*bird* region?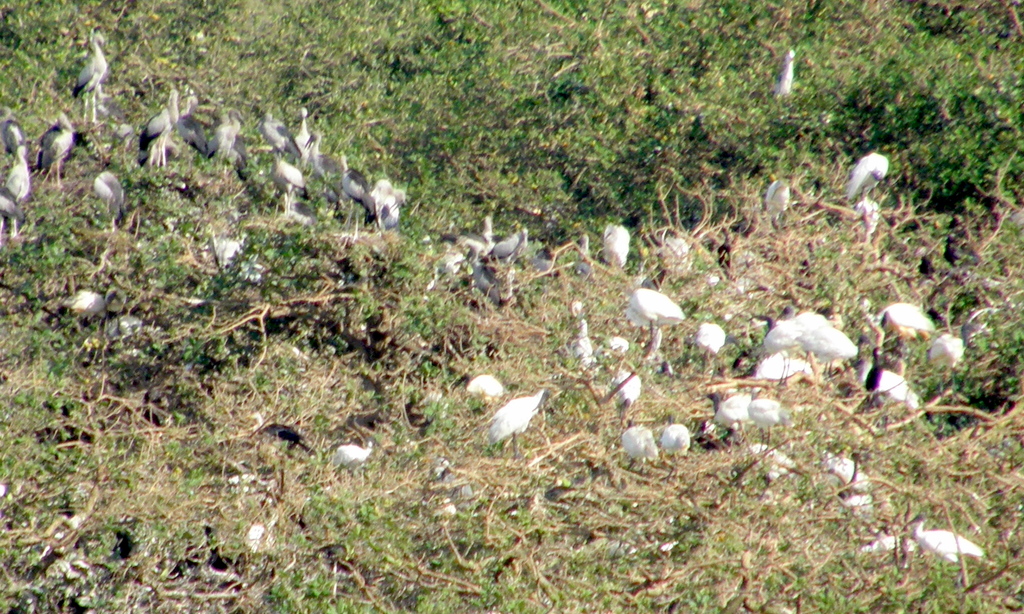
bbox=(458, 372, 510, 412)
